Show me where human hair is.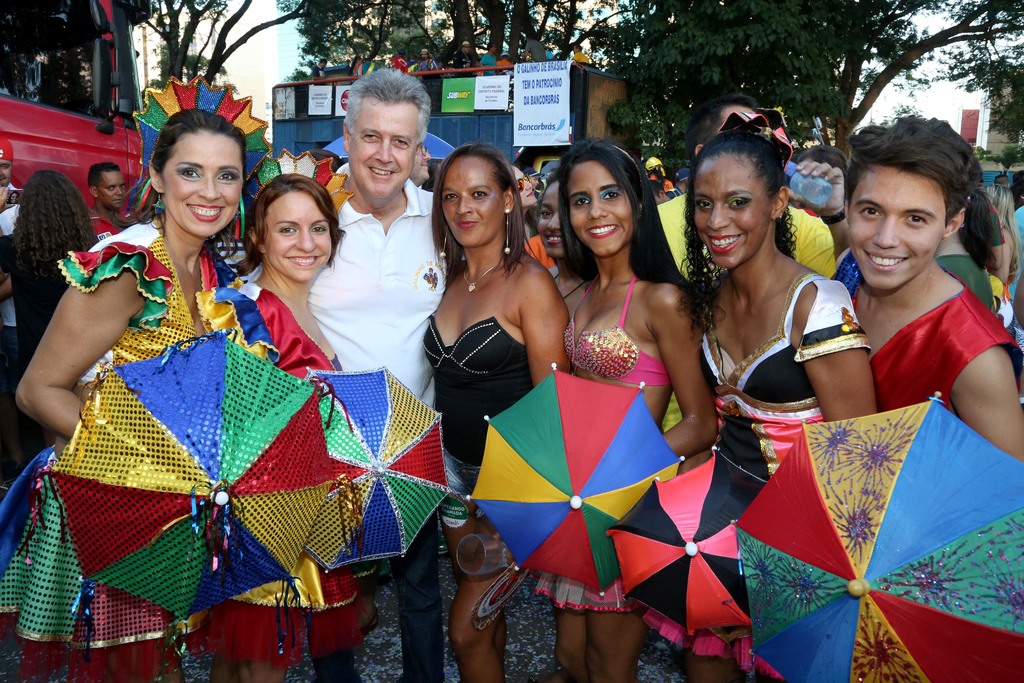
human hair is at (86, 157, 120, 182).
